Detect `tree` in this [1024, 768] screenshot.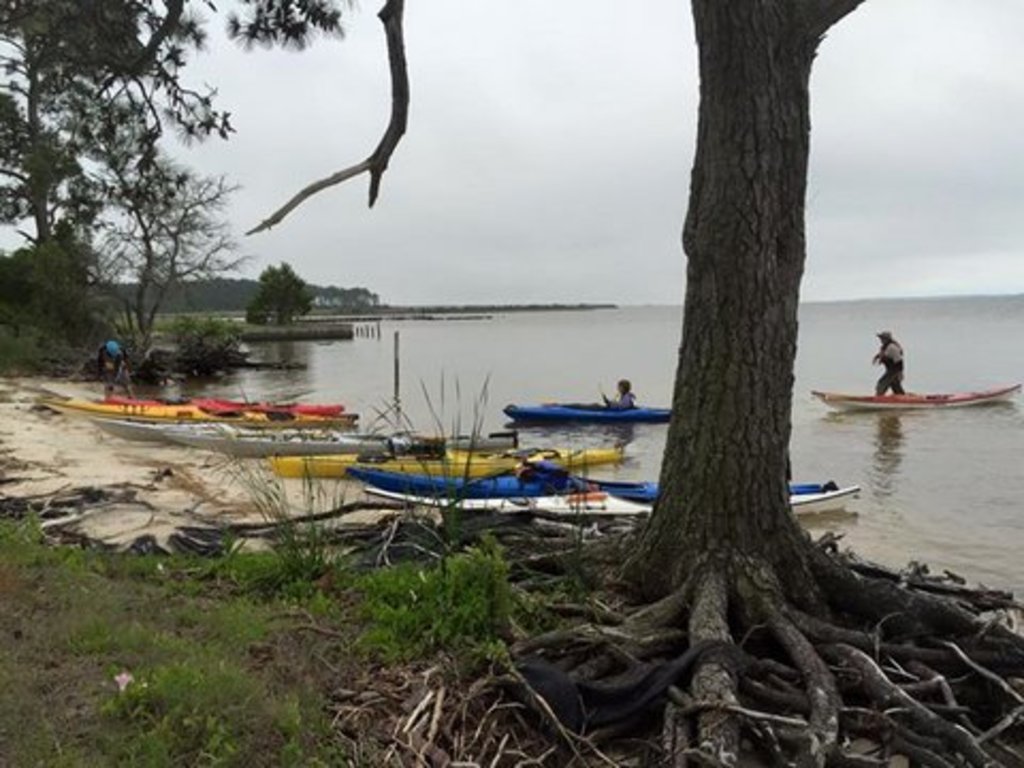
Detection: <region>0, 0, 356, 375</region>.
